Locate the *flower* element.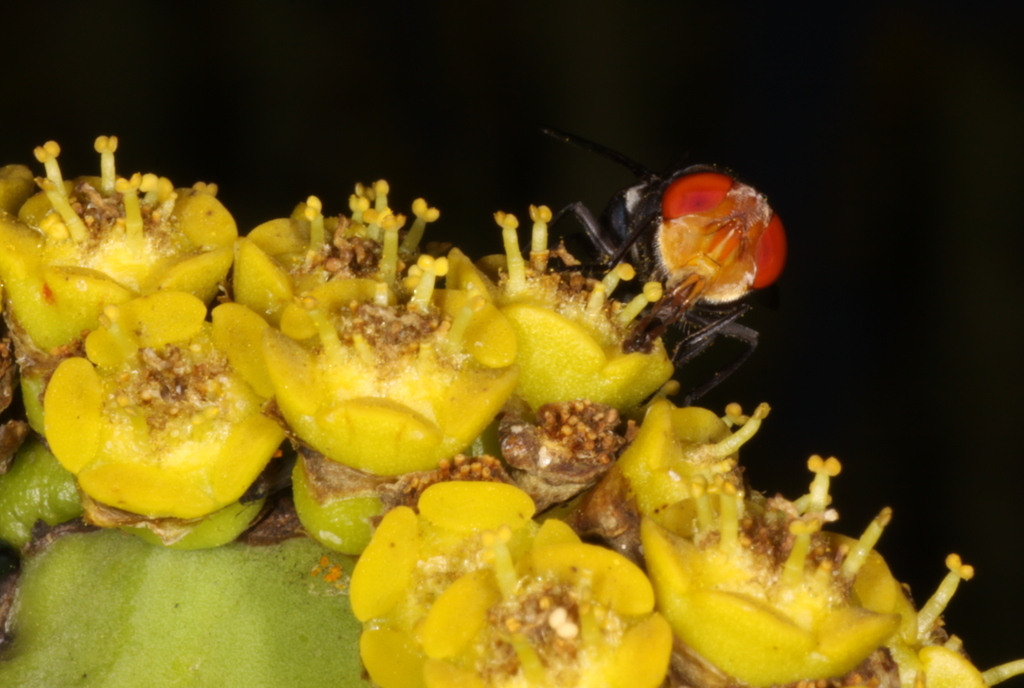
Element bbox: <bbox>638, 450, 902, 687</bbox>.
